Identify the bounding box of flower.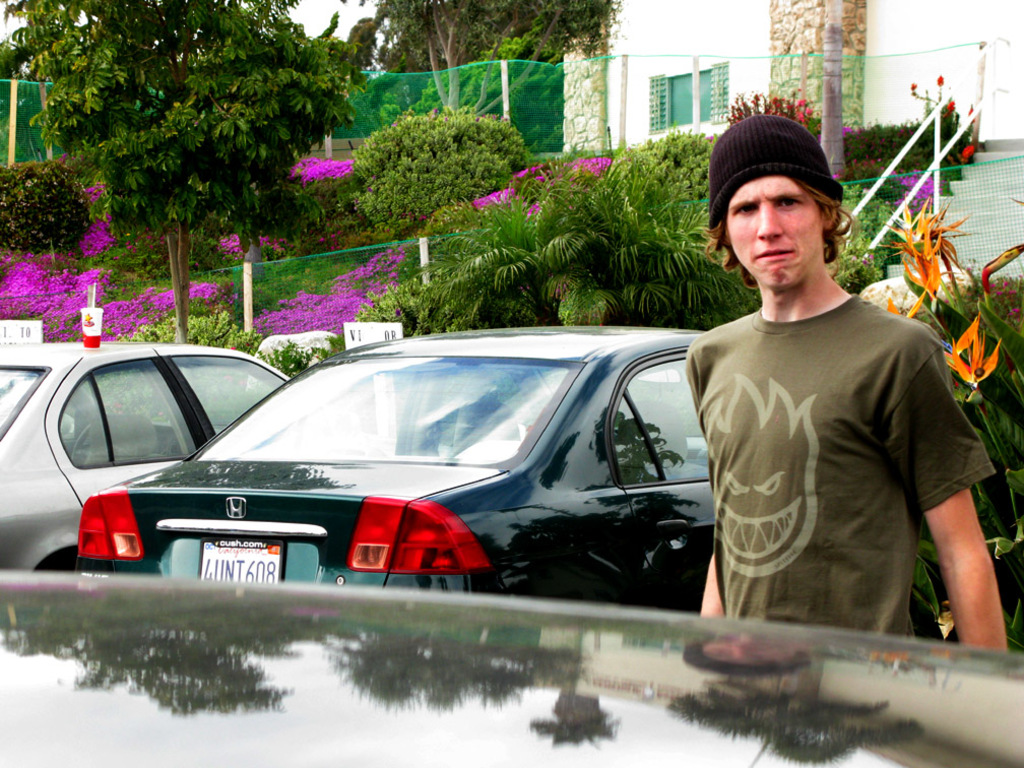
(x1=907, y1=79, x2=918, y2=90).
